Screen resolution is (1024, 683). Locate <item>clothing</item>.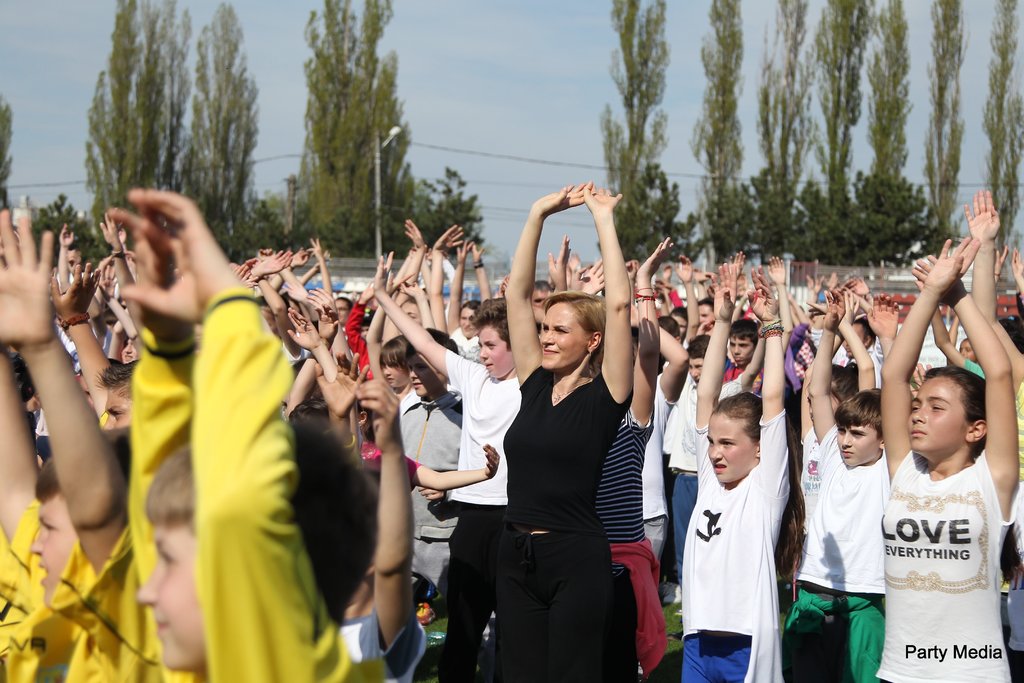
box=[1, 327, 1023, 682].
